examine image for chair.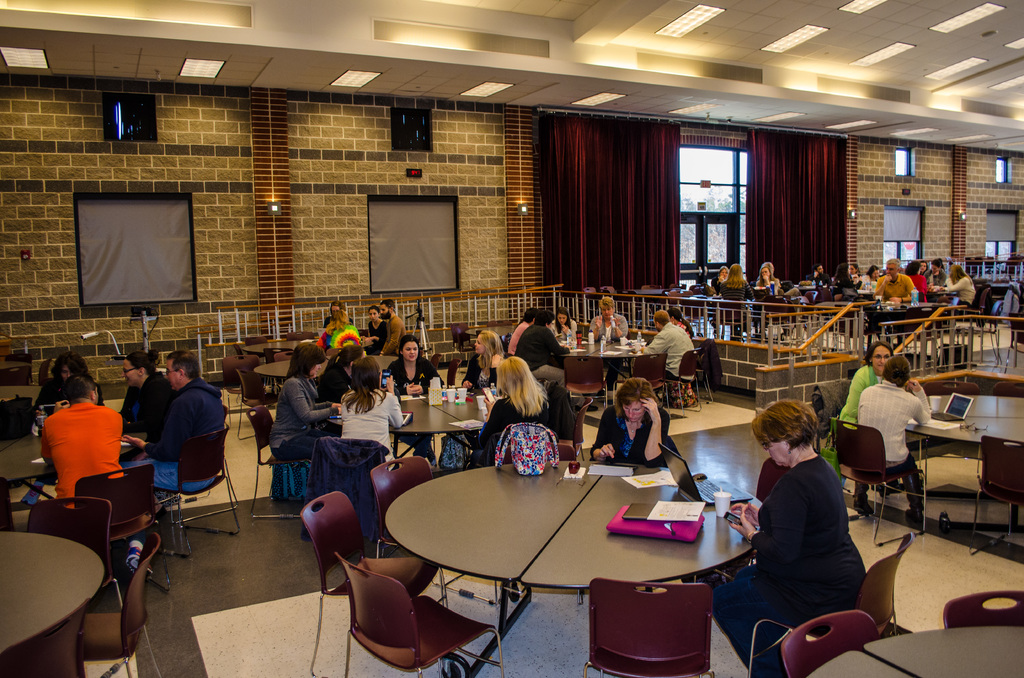
Examination result: region(833, 417, 927, 547).
